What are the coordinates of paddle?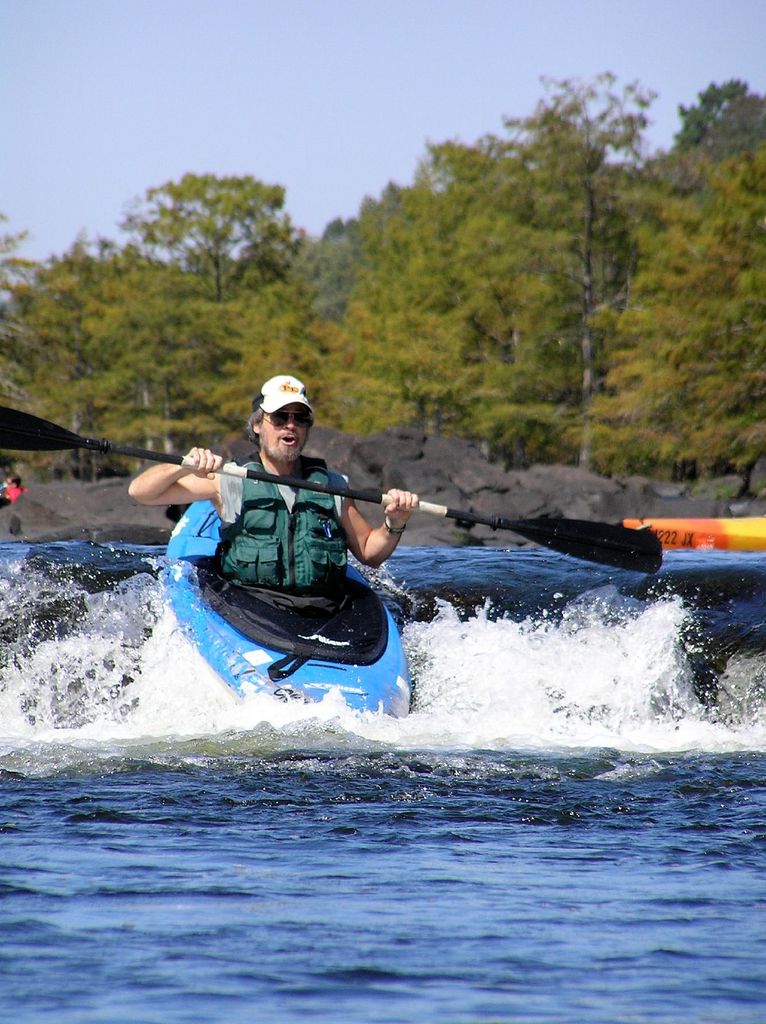
region(0, 403, 667, 575).
